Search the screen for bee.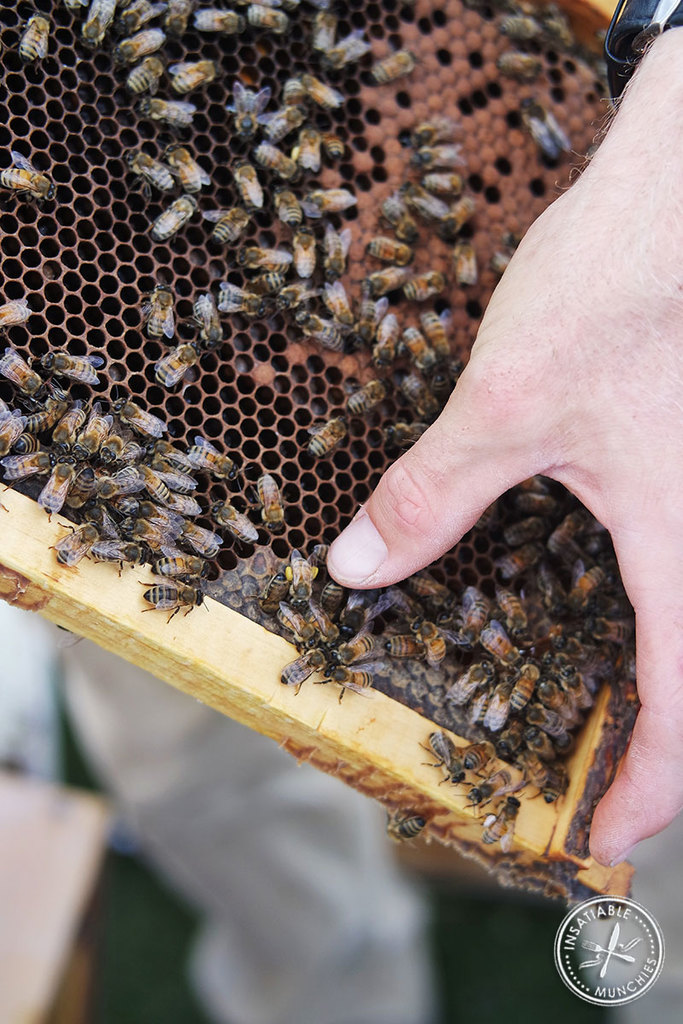
Found at (x1=333, y1=589, x2=407, y2=642).
